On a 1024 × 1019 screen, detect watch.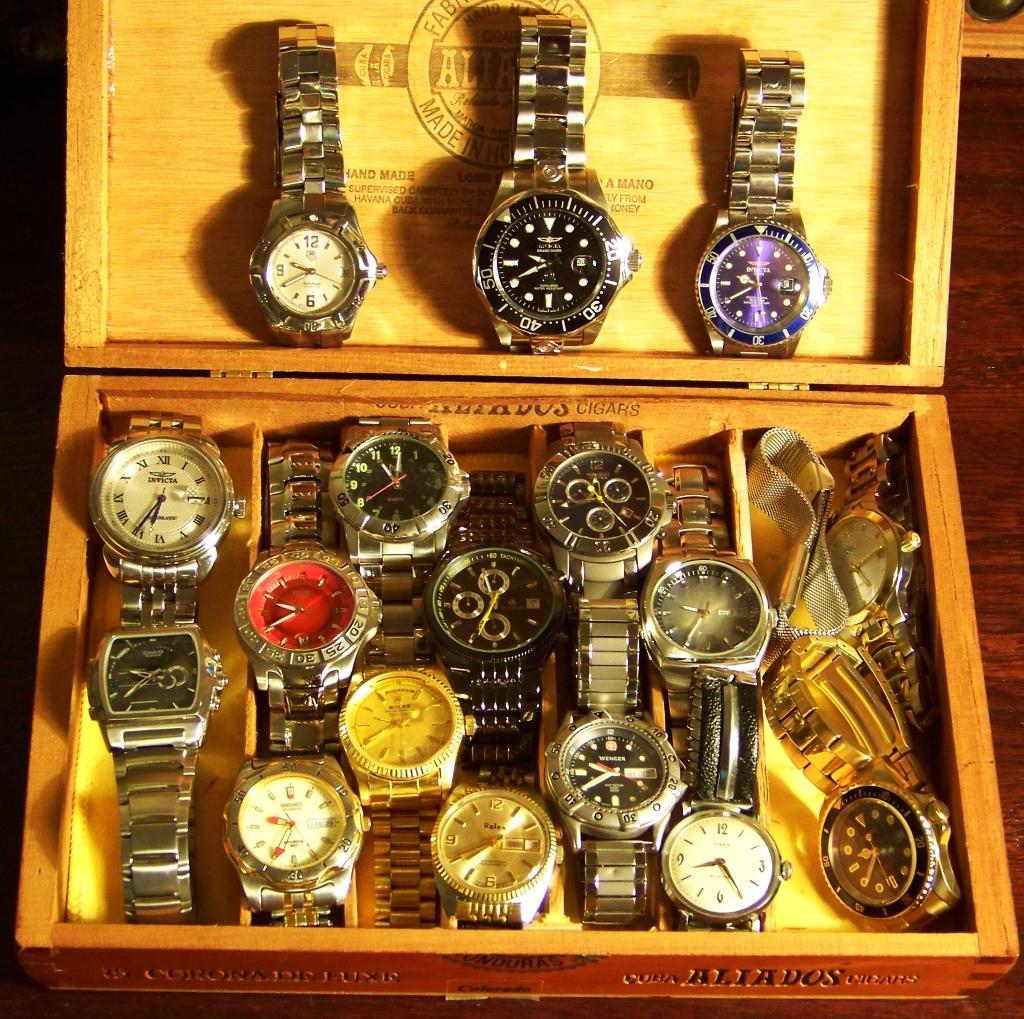
bbox=[824, 424, 926, 740].
